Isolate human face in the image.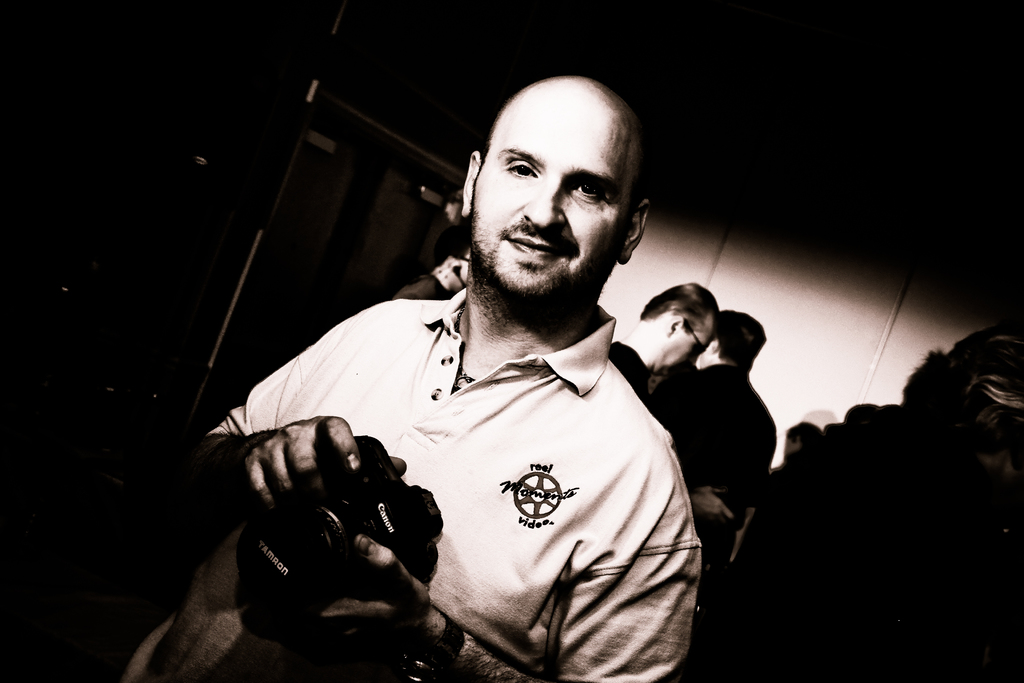
Isolated region: select_region(467, 79, 630, 306).
